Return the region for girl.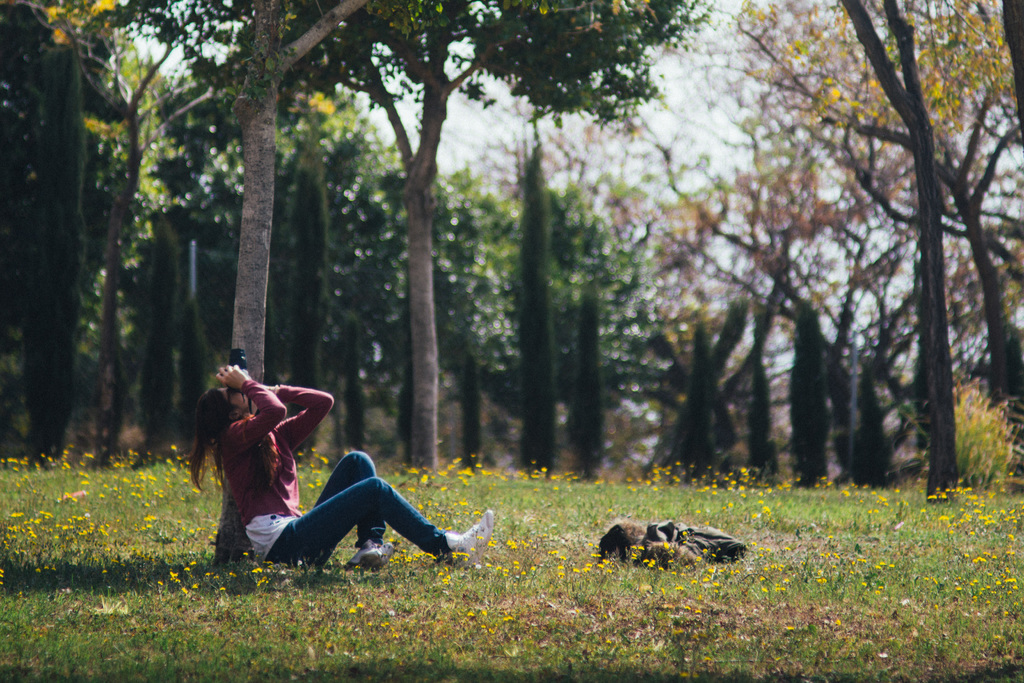
186,355,492,566.
